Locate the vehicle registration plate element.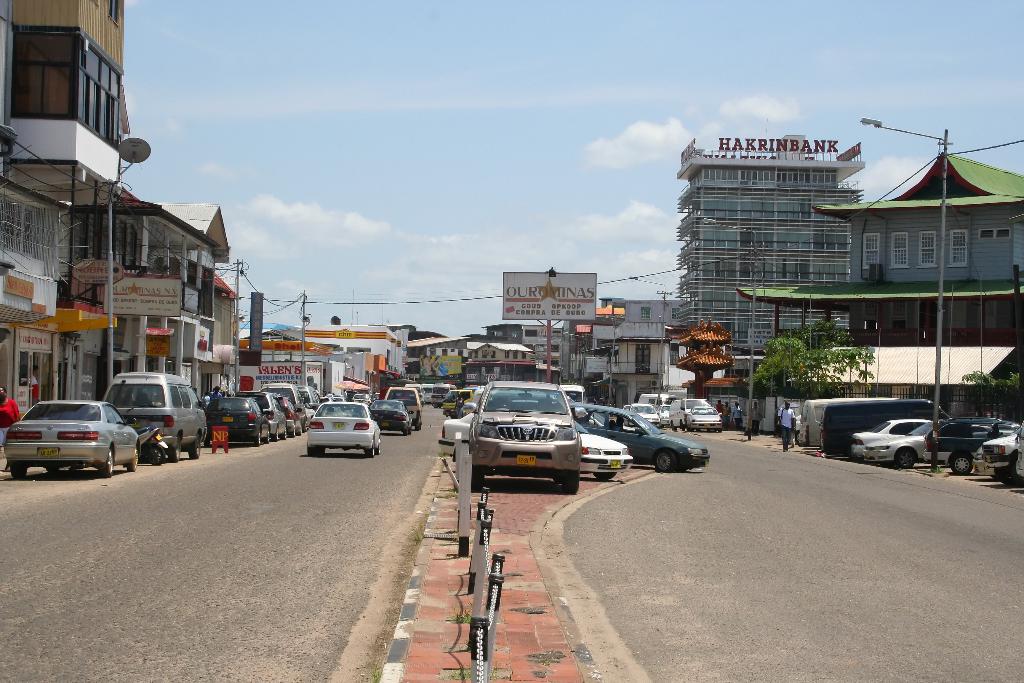
Element bbox: locate(333, 423, 342, 428).
